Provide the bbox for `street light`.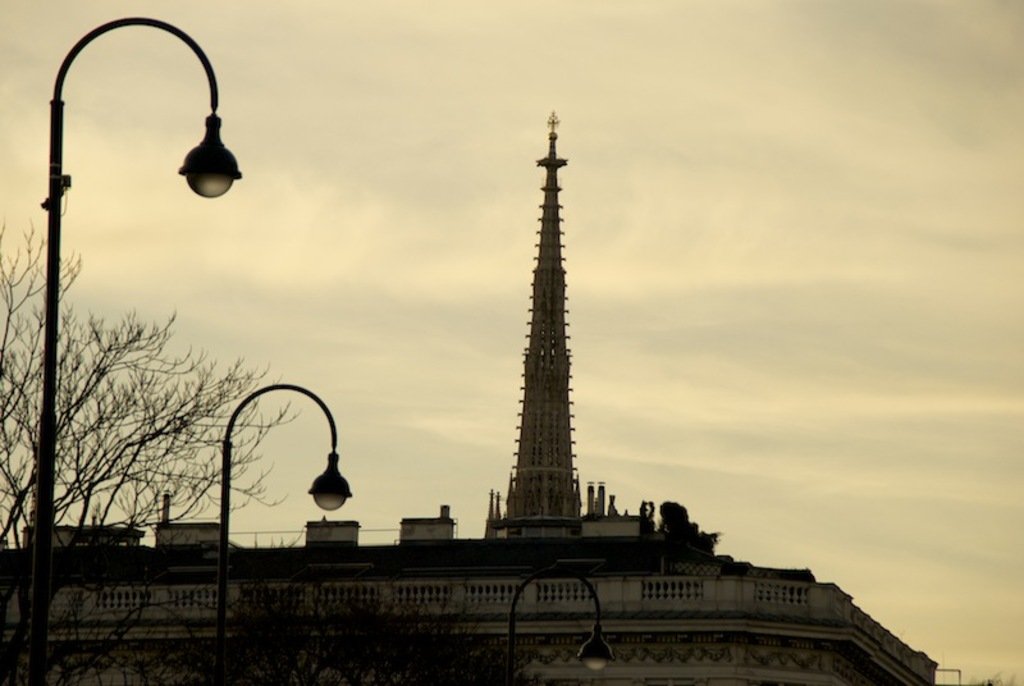
bbox(508, 564, 623, 685).
